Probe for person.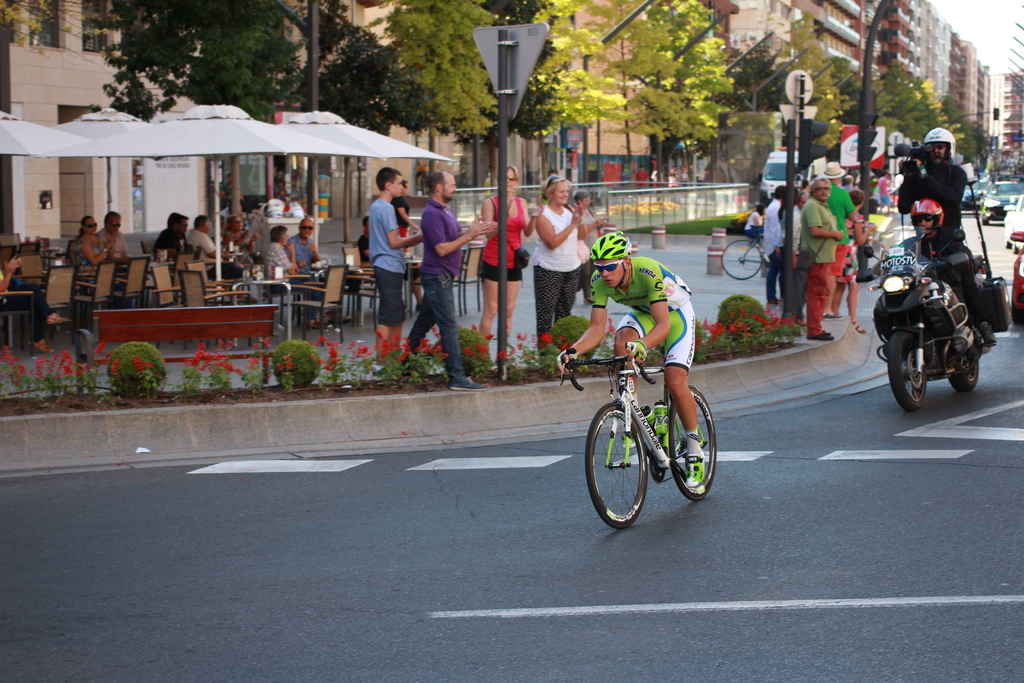
Probe result: [left=266, top=226, right=297, bottom=285].
